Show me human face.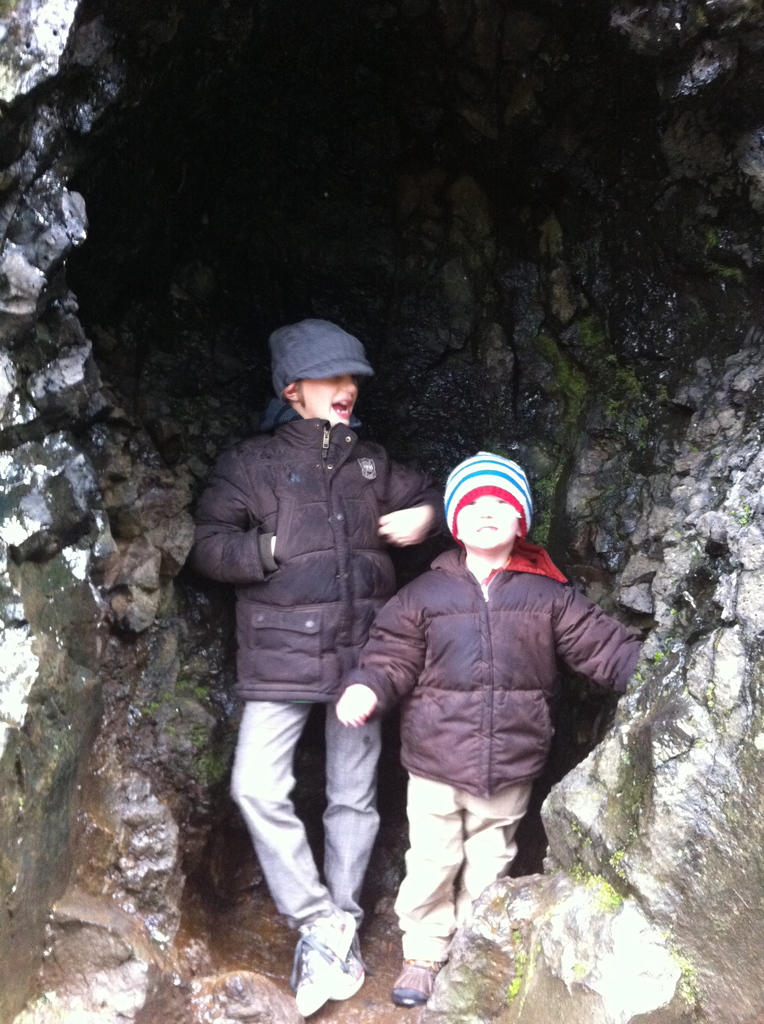
human face is here: x1=289 y1=372 x2=356 y2=433.
